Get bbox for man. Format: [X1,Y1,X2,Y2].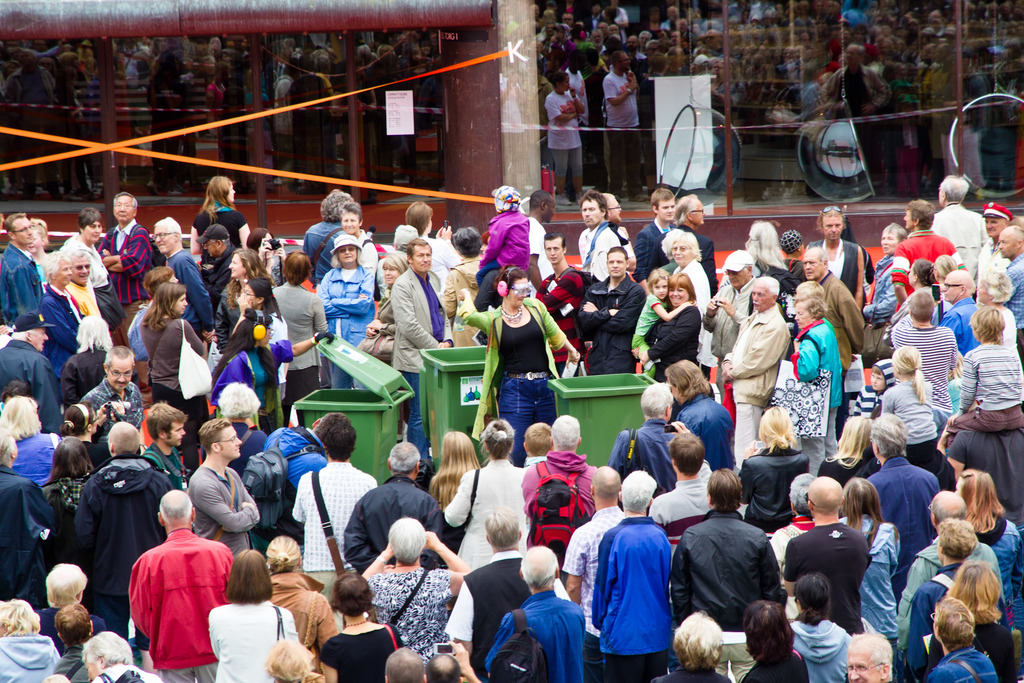
[926,170,993,272].
